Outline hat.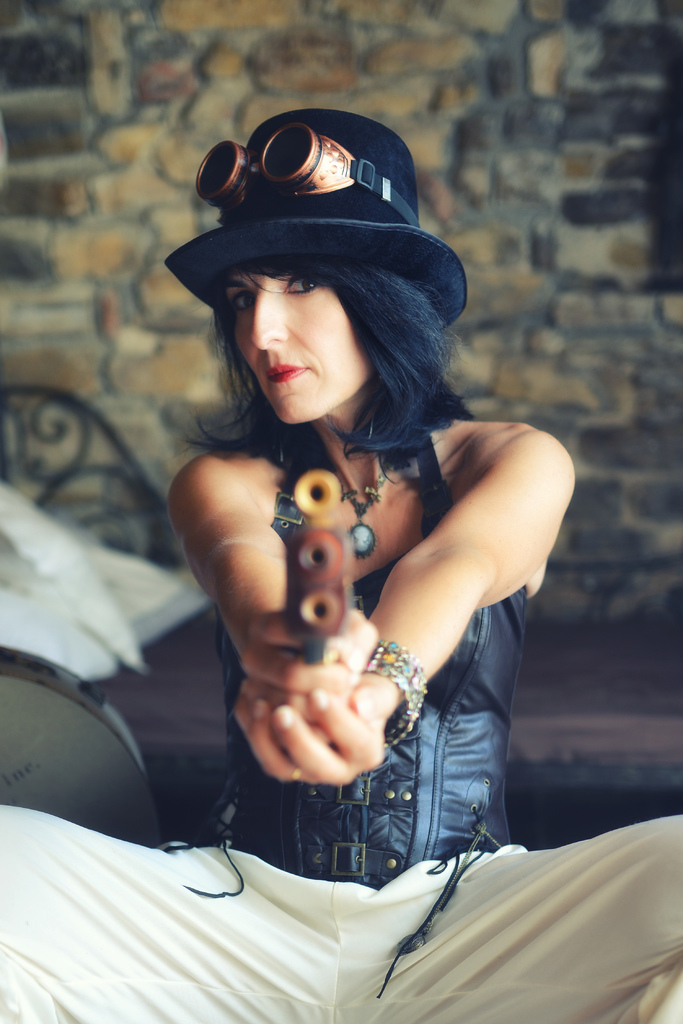
Outline: locate(162, 109, 470, 335).
